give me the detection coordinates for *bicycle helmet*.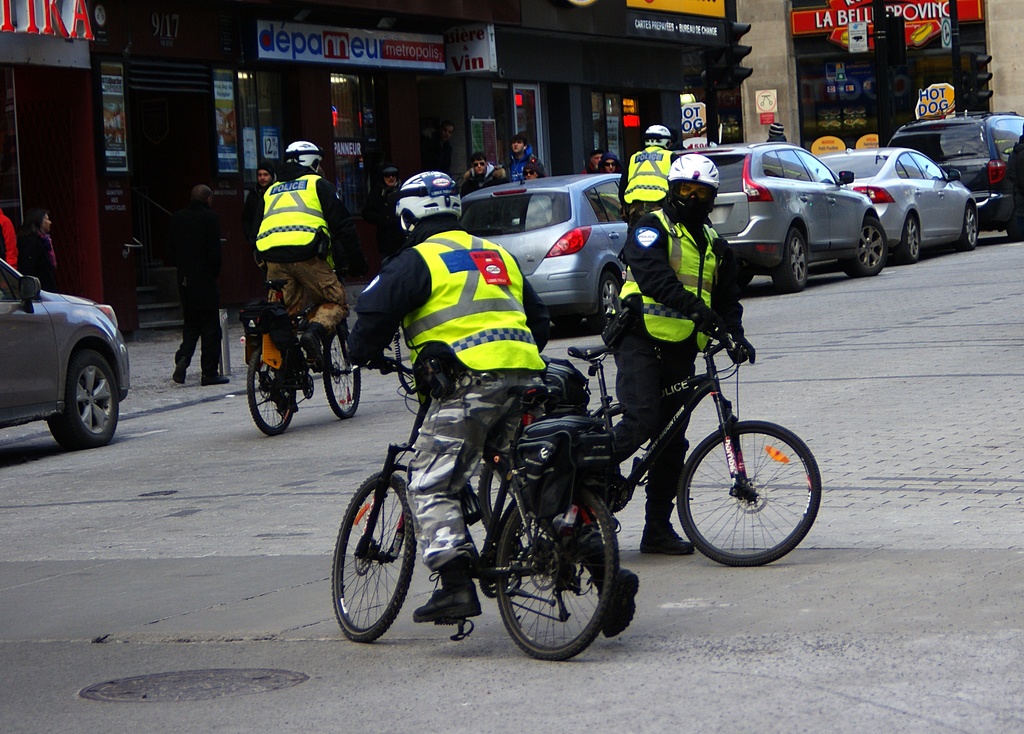
bbox=(665, 153, 721, 227).
